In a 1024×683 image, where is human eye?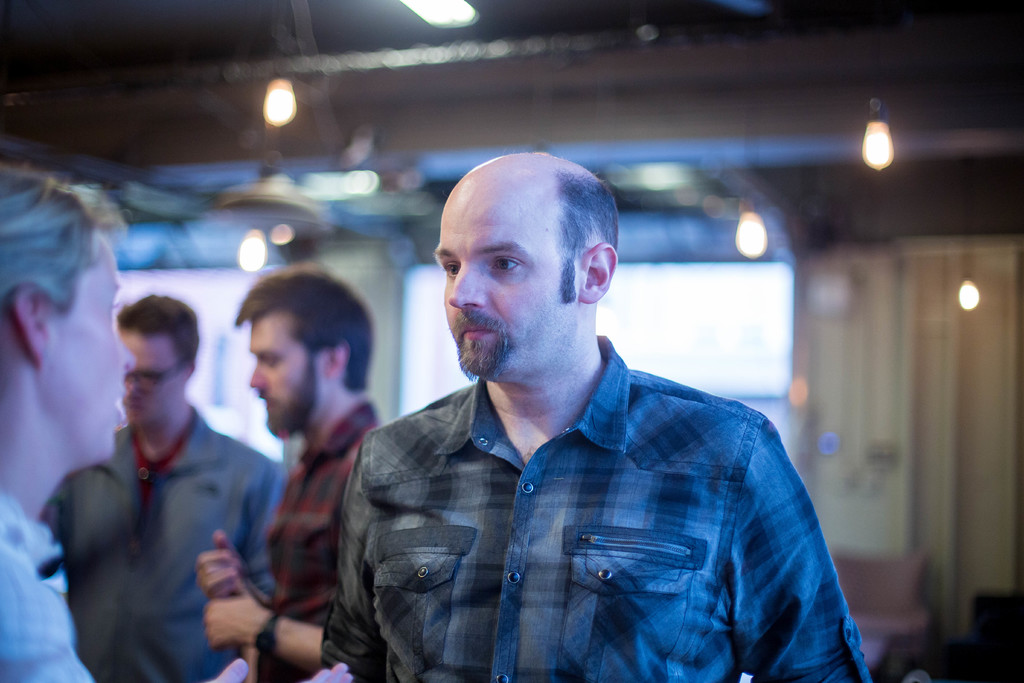
rect(489, 256, 524, 276).
